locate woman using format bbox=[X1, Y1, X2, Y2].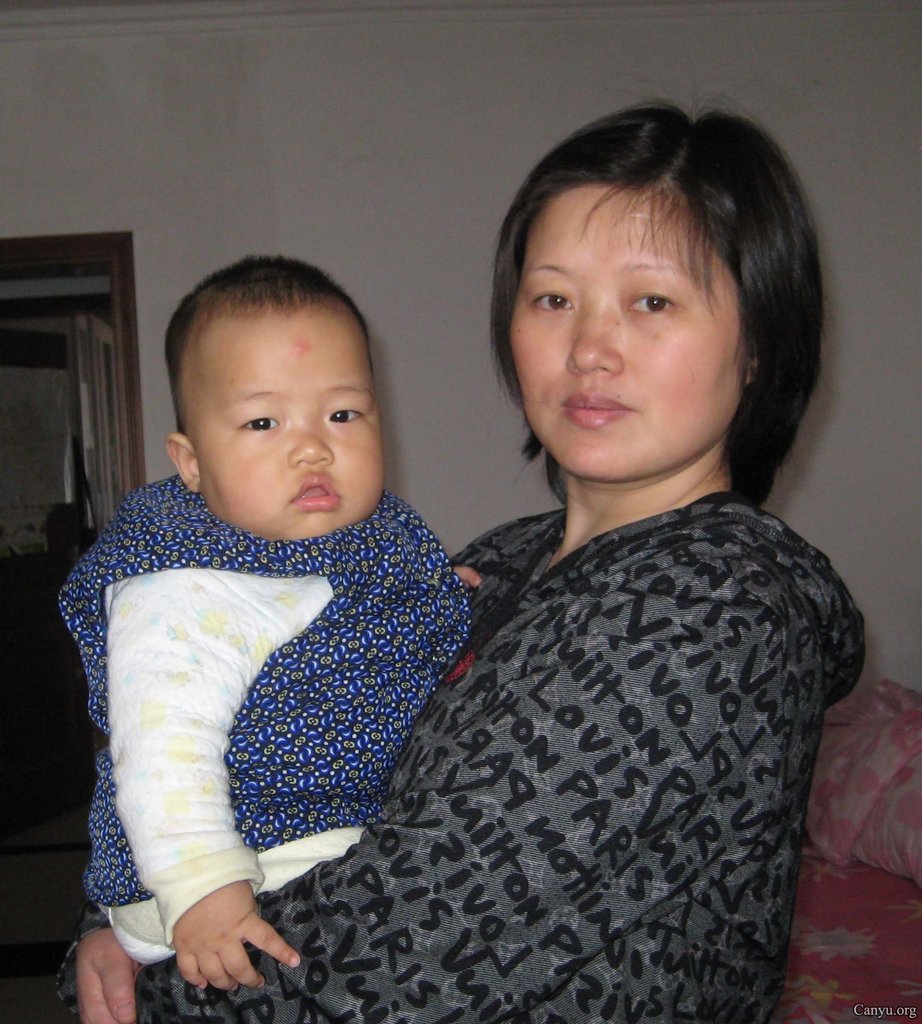
bbox=[207, 115, 835, 1023].
